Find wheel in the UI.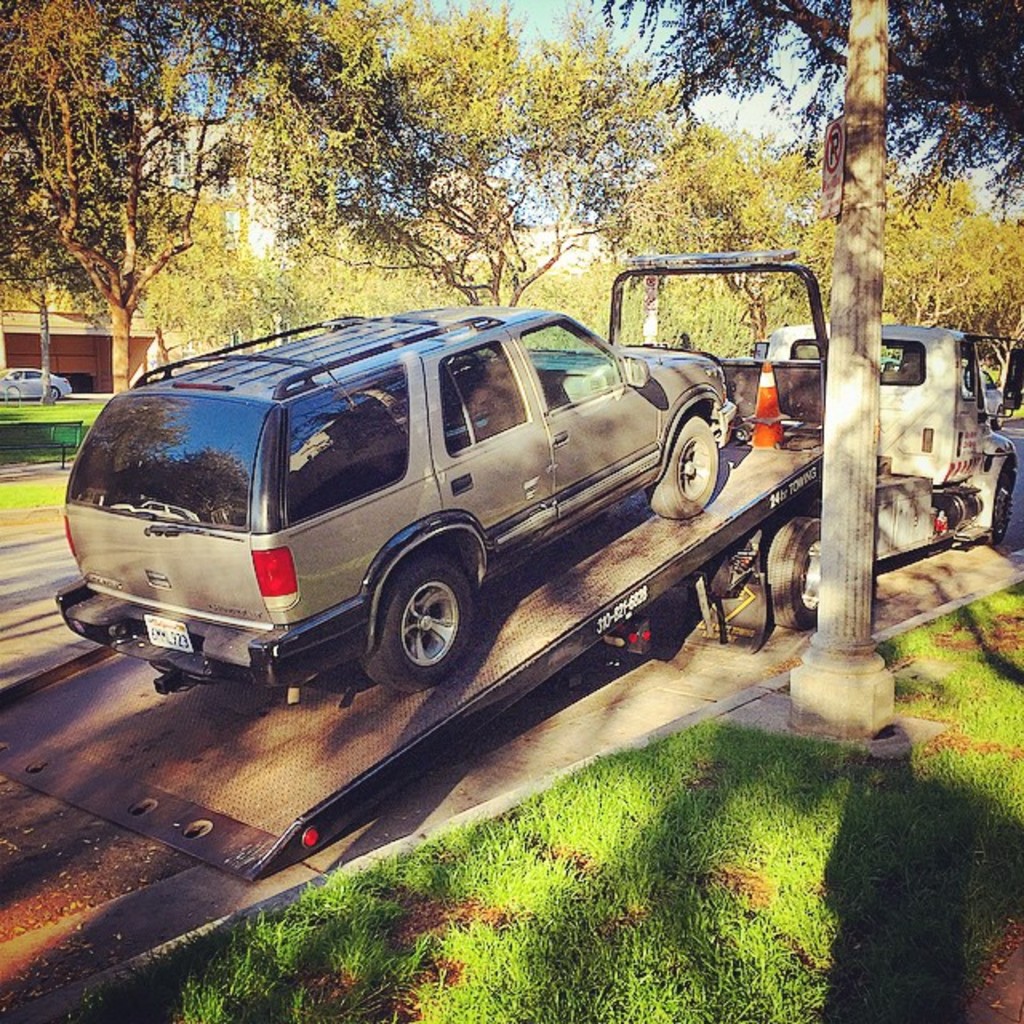
UI element at <region>762, 507, 854, 630</region>.
